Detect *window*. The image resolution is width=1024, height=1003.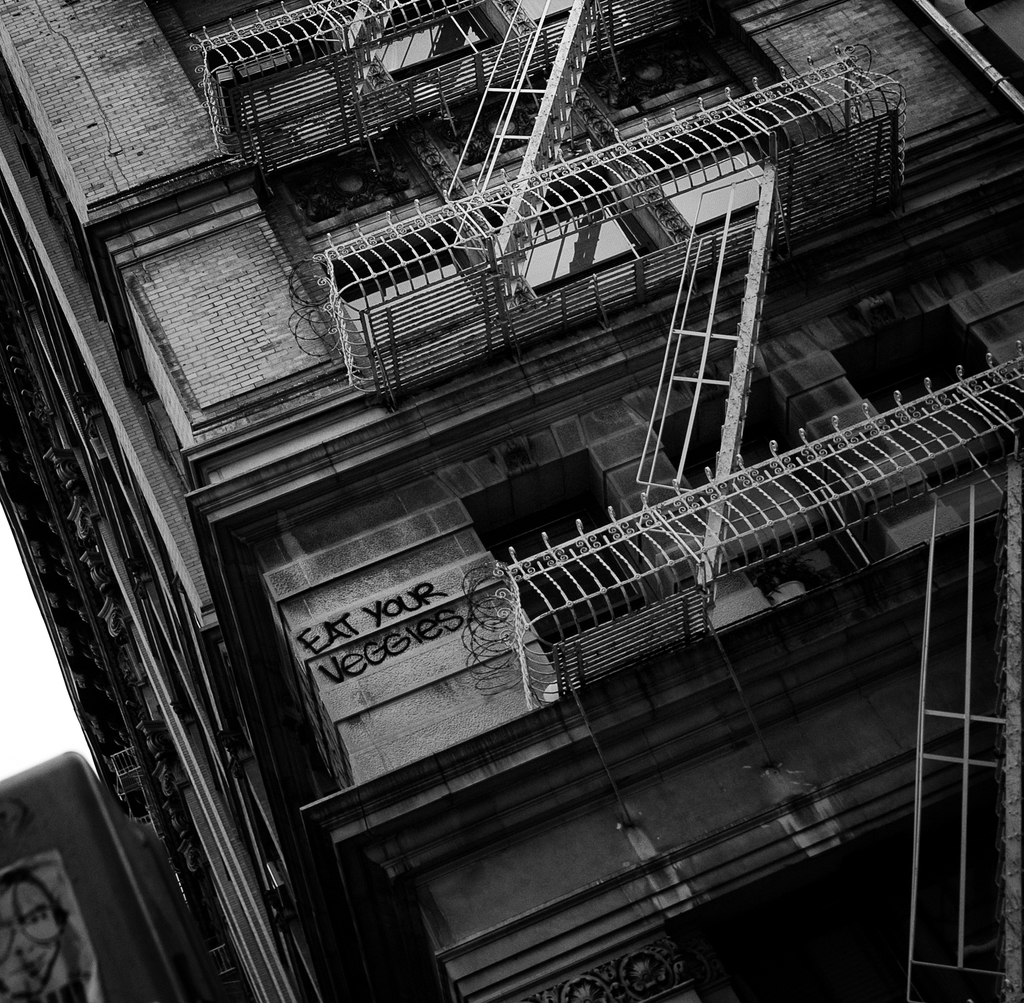
bbox=[655, 139, 782, 232].
